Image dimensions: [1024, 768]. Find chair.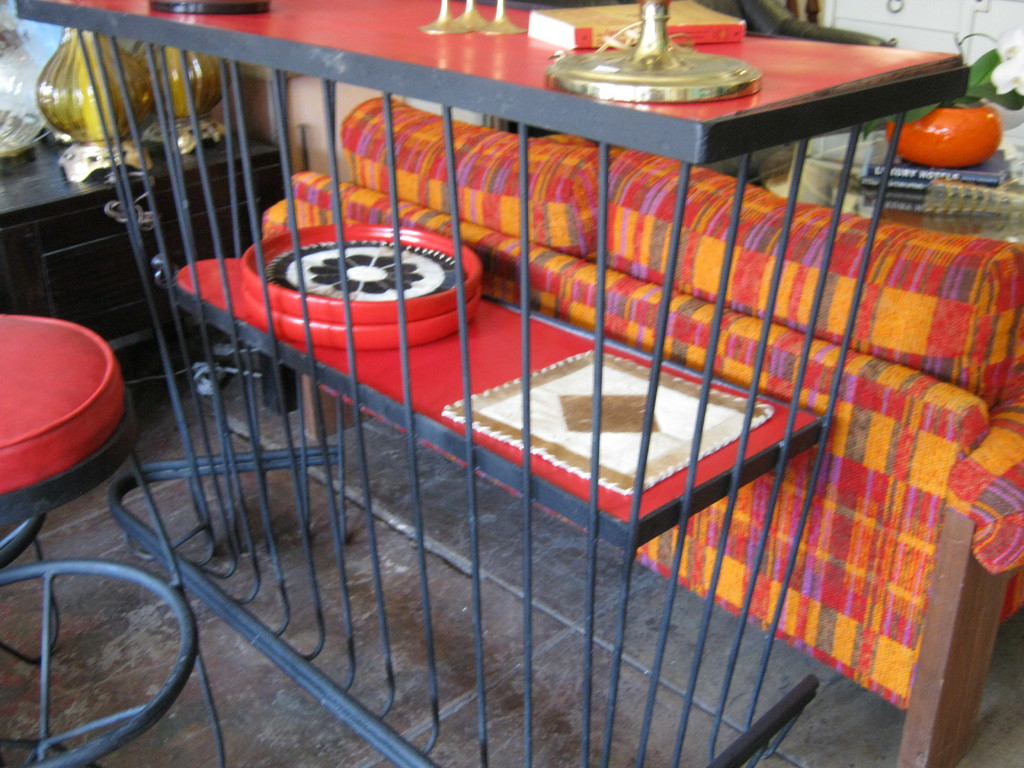
0, 307, 223, 767.
